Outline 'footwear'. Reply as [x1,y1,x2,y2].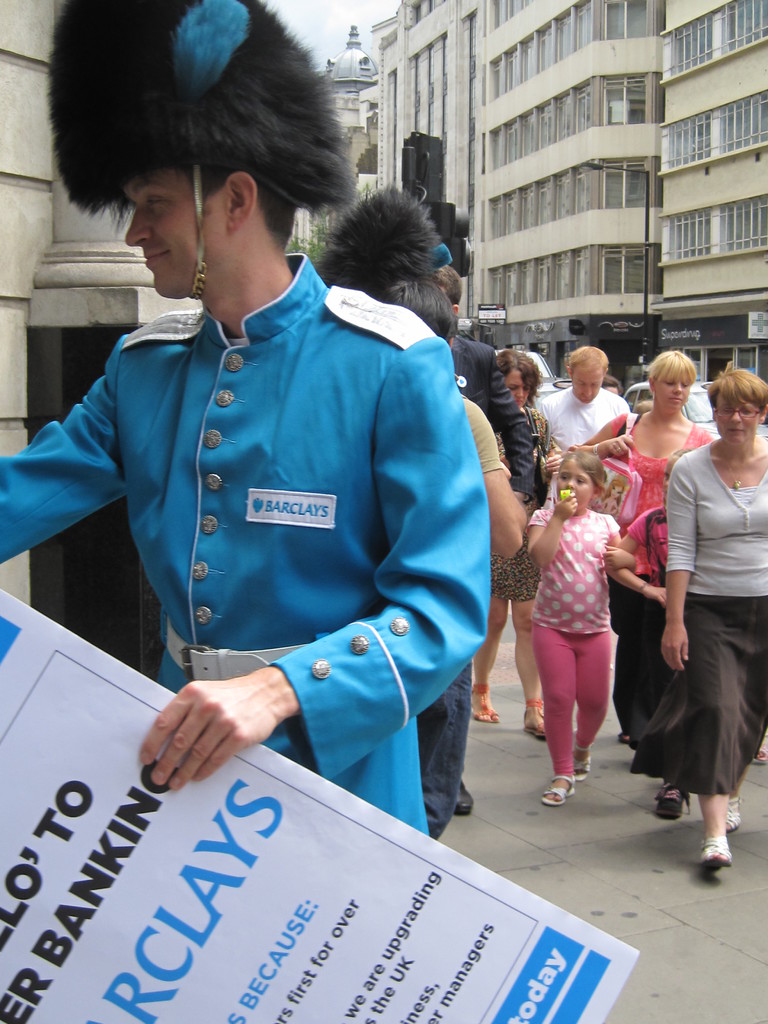
[752,727,767,765].
